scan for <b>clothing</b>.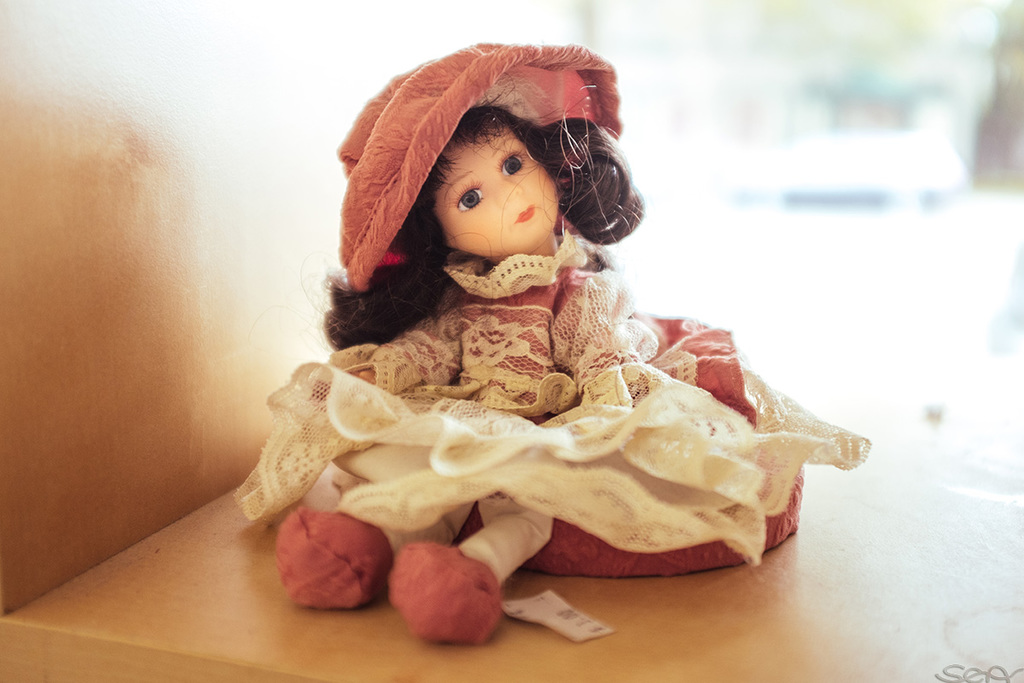
Scan result: [x1=241, y1=208, x2=836, y2=587].
